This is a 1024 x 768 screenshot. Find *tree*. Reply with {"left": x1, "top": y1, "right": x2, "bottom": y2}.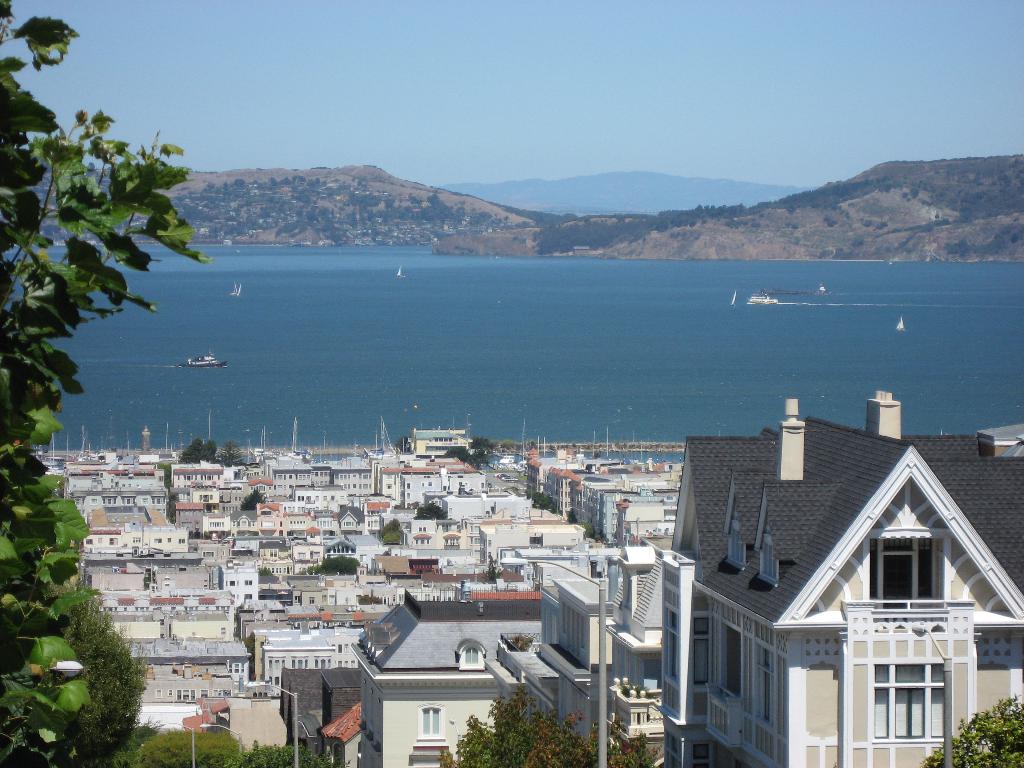
{"left": 924, "top": 680, "right": 1023, "bottom": 767}.
